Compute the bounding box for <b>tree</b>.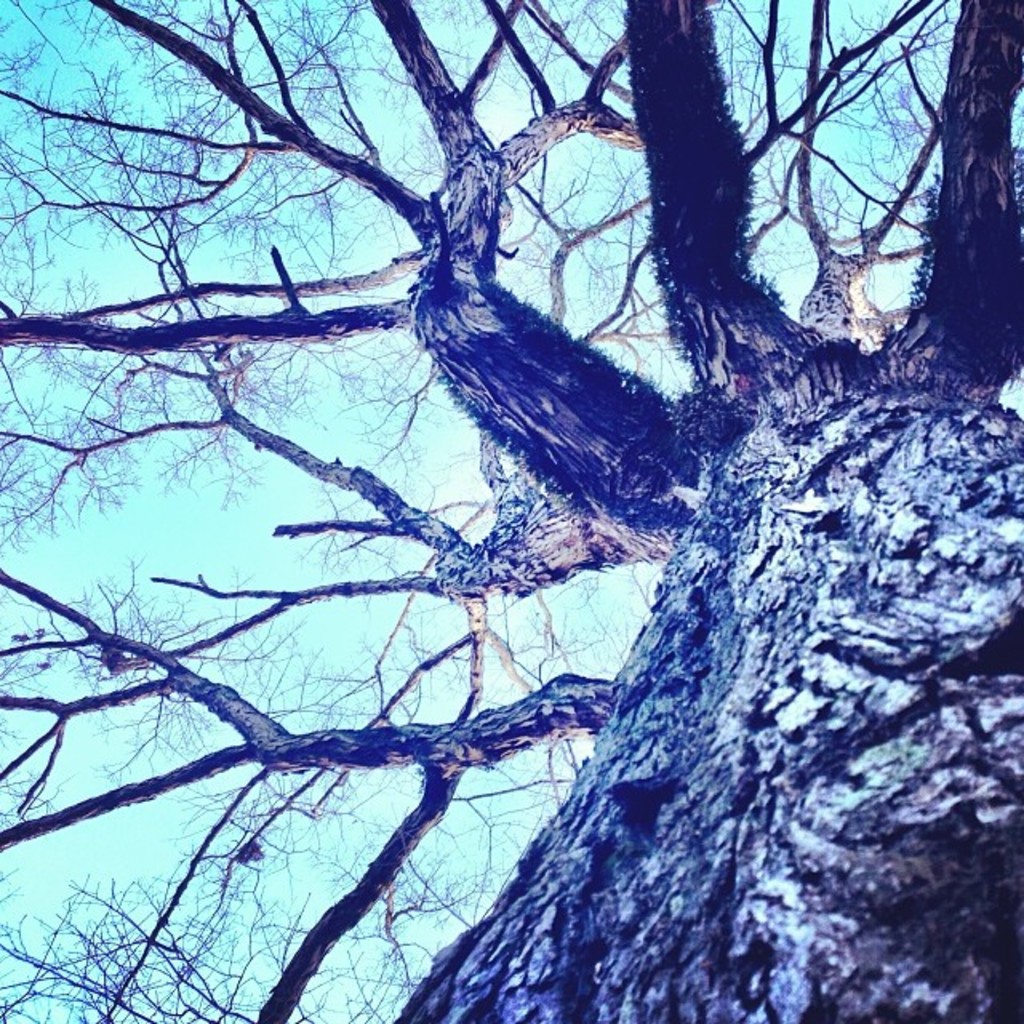
<box>14,0,995,998</box>.
